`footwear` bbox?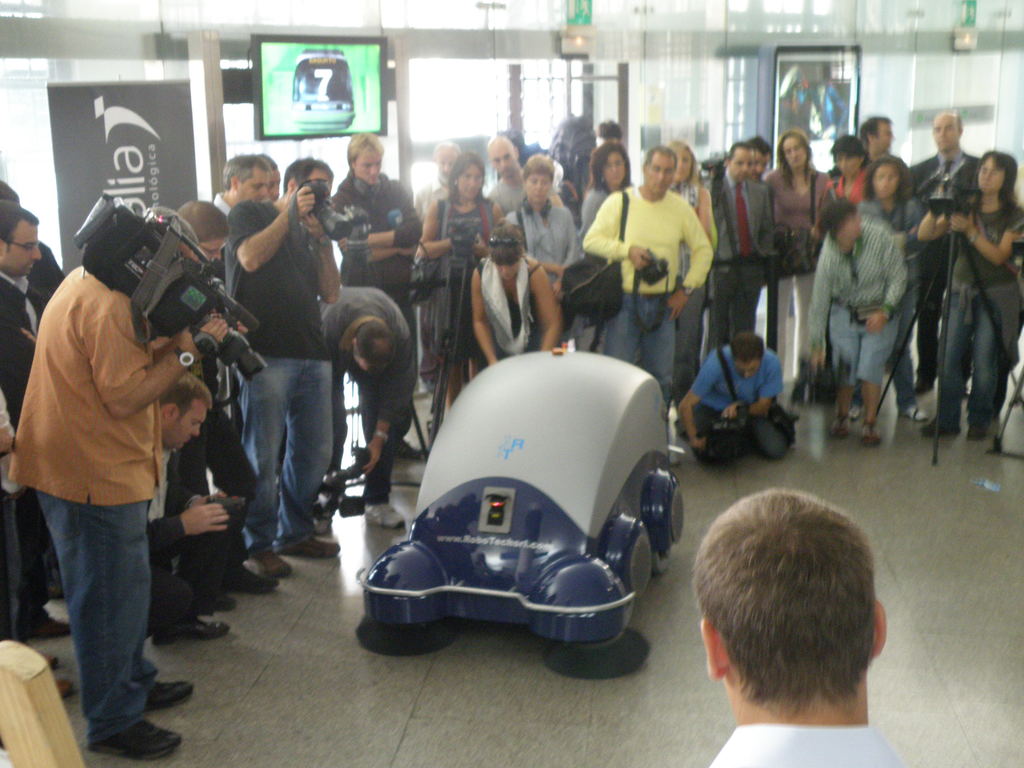
l=139, t=674, r=195, b=710
